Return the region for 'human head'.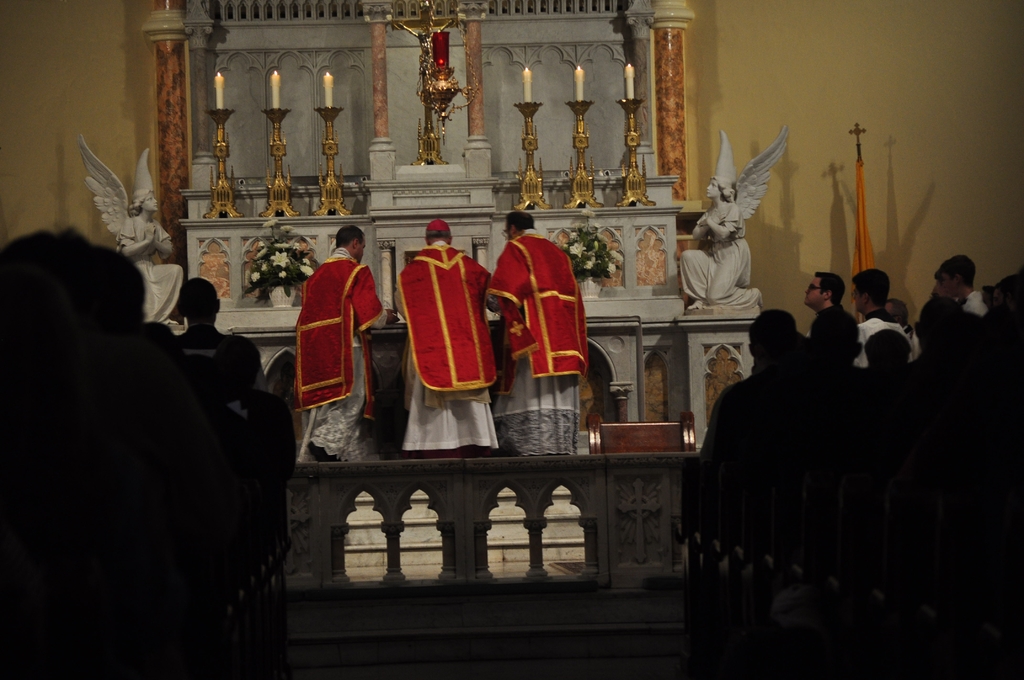
x1=879 y1=295 x2=909 y2=327.
